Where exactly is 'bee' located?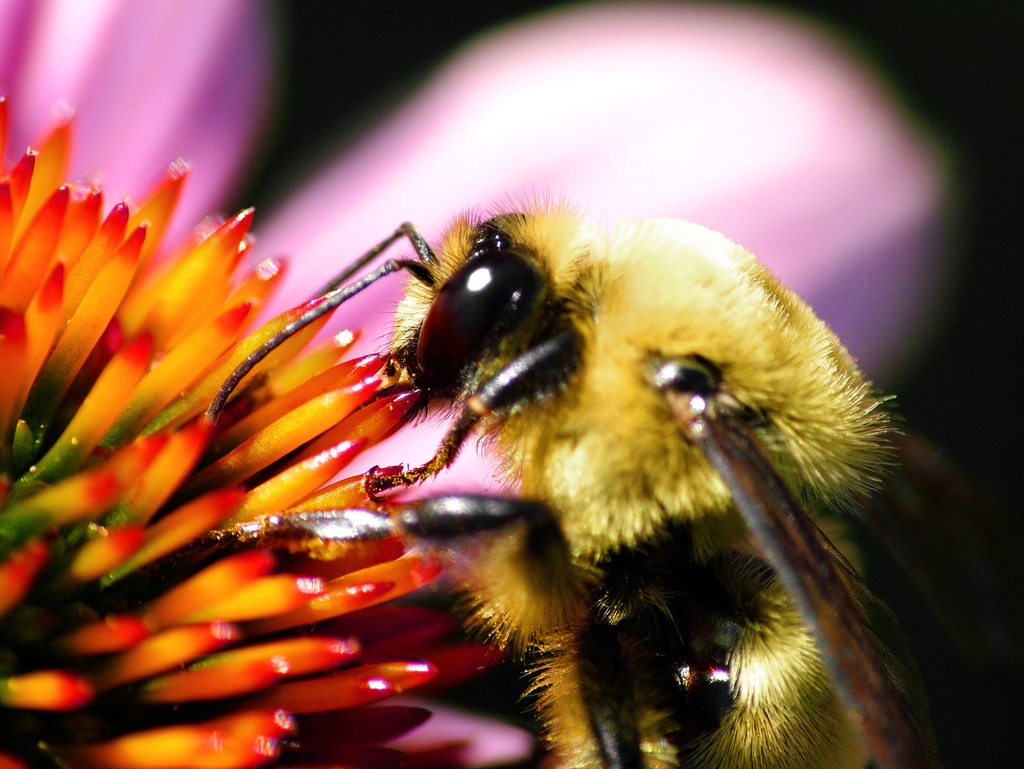
Its bounding box is x1=207 y1=192 x2=932 y2=768.
